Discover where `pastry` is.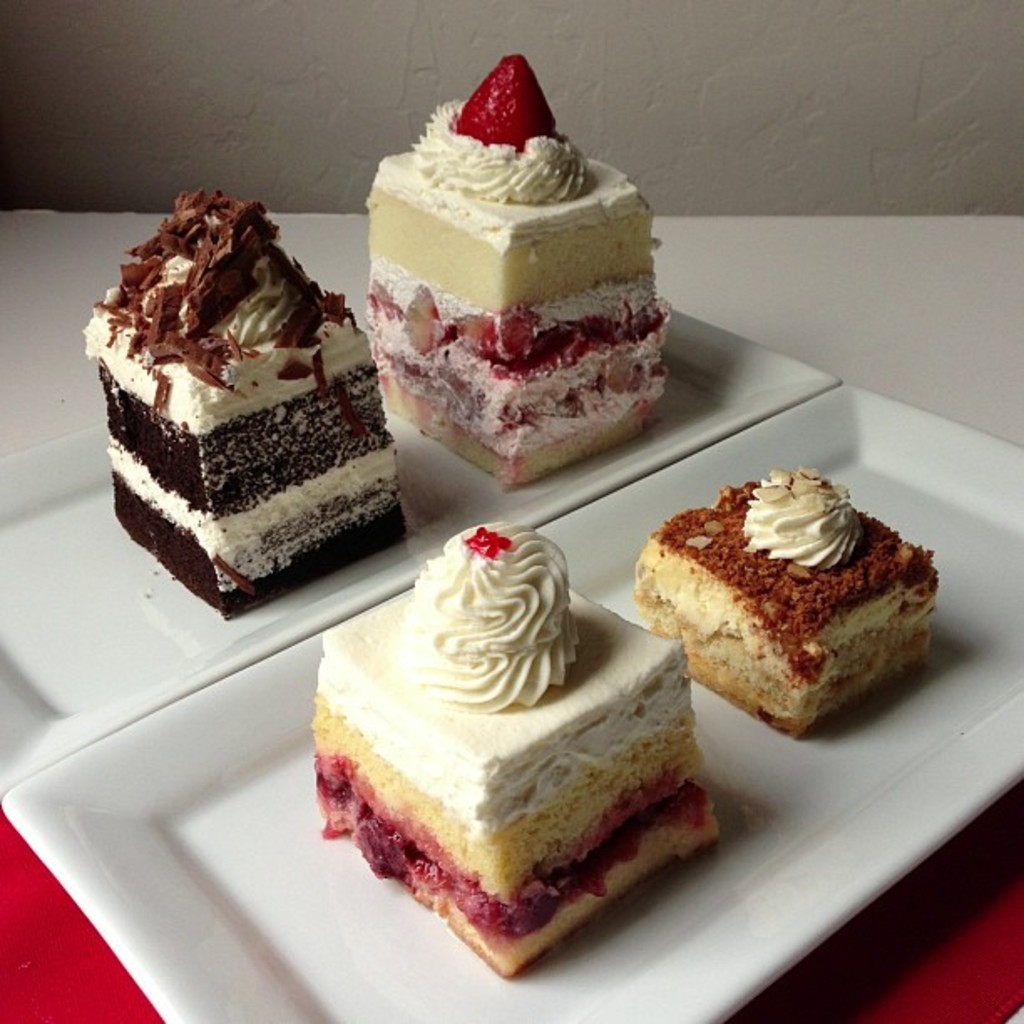
Discovered at box=[107, 187, 412, 617].
